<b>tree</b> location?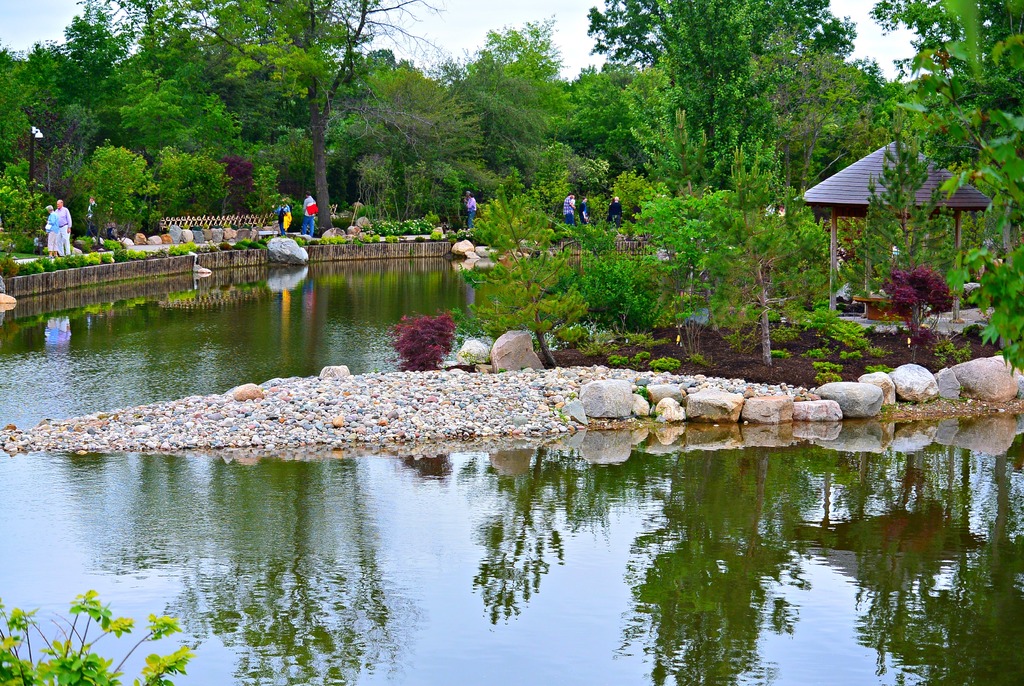
{"x1": 633, "y1": 174, "x2": 742, "y2": 347}
